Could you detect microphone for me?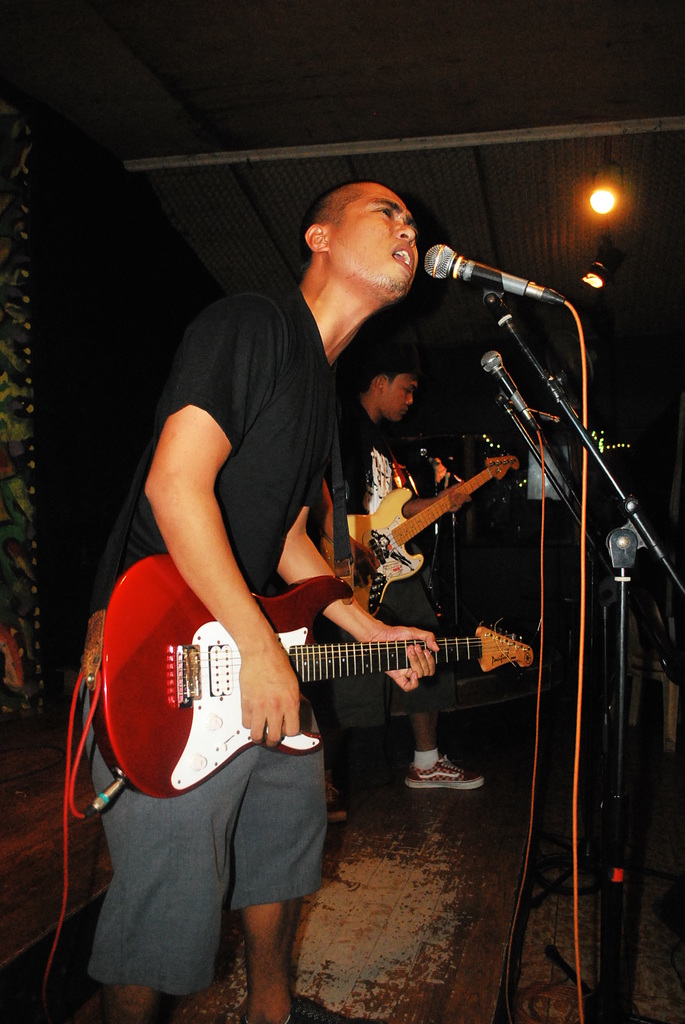
Detection result: left=424, top=242, right=569, bottom=305.
